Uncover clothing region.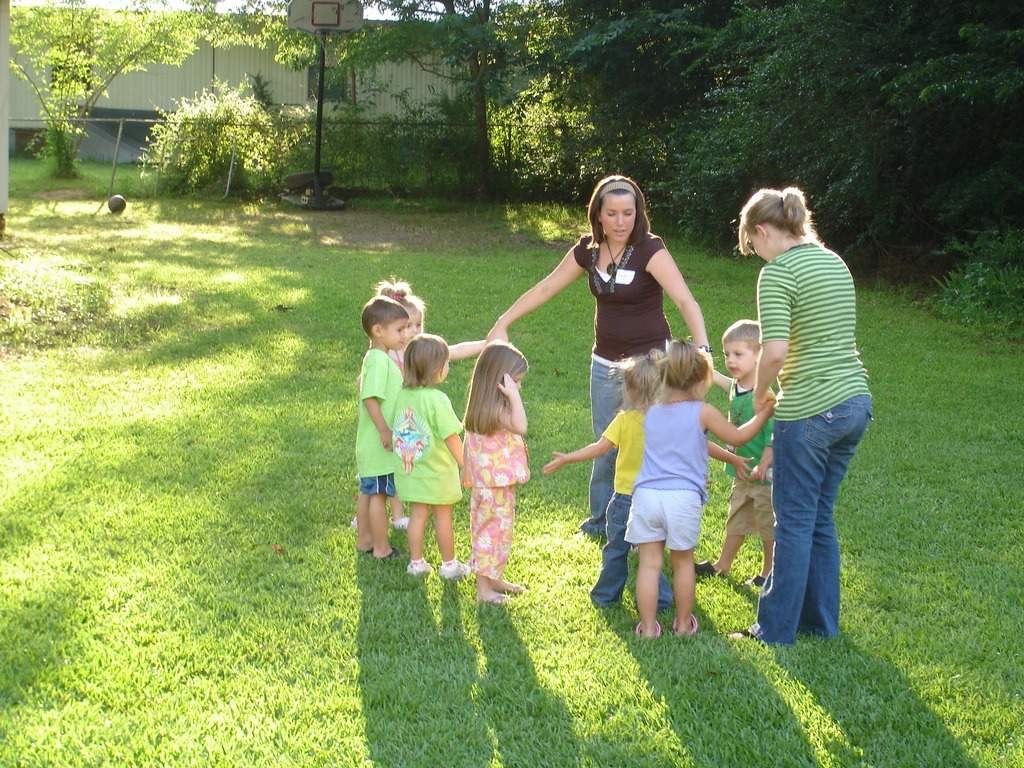
Uncovered: [465,429,531,580].
